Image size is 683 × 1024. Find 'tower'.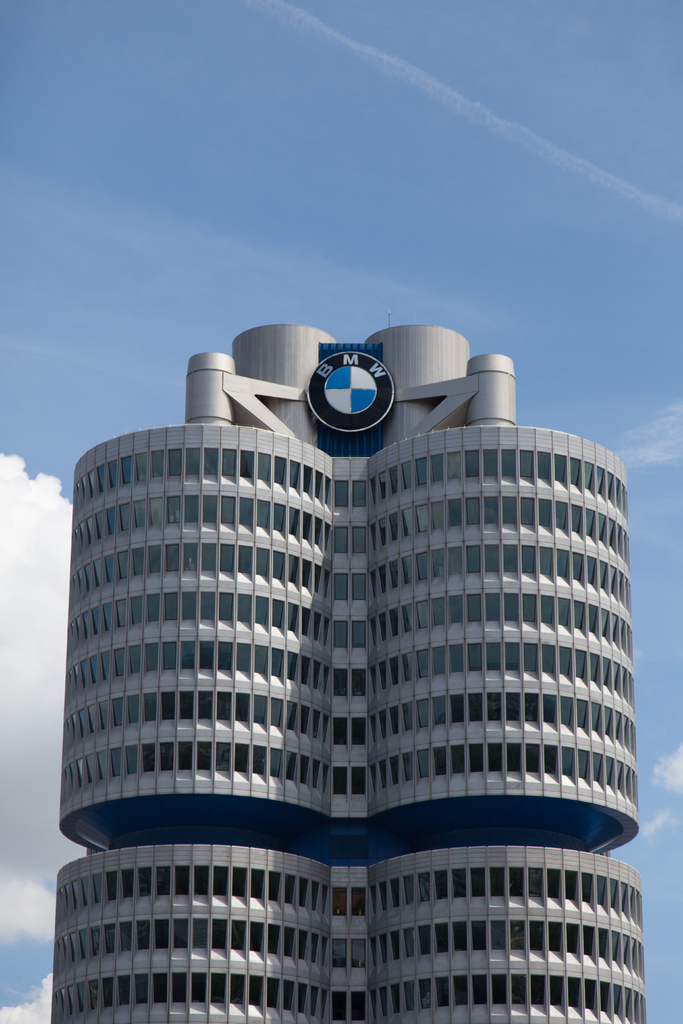
box=[29, 264, 629, 978].
